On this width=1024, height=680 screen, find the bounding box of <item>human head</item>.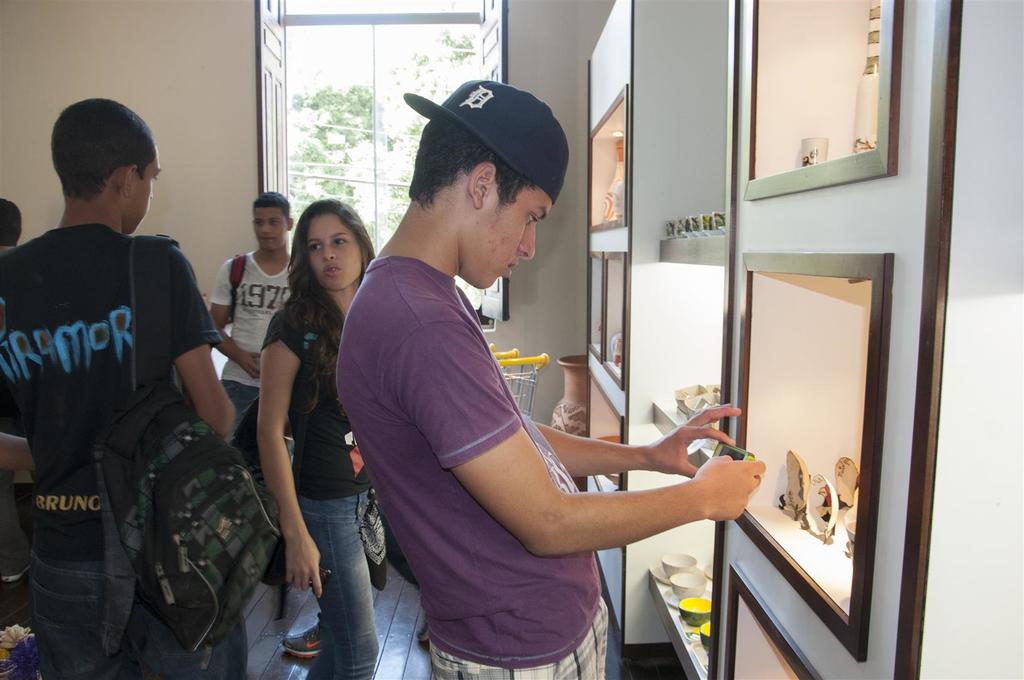
Bounding box: <bbox>298, 197, 368, 284</bbox>.
